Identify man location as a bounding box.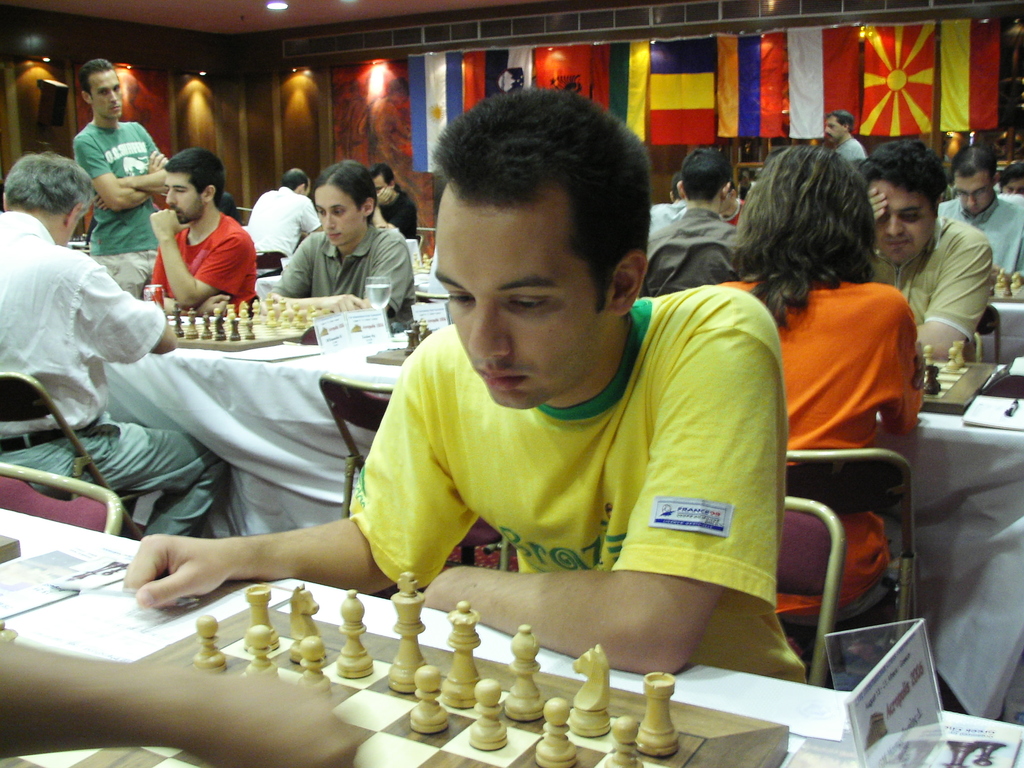
Rect(119, 83, 808, 686).
